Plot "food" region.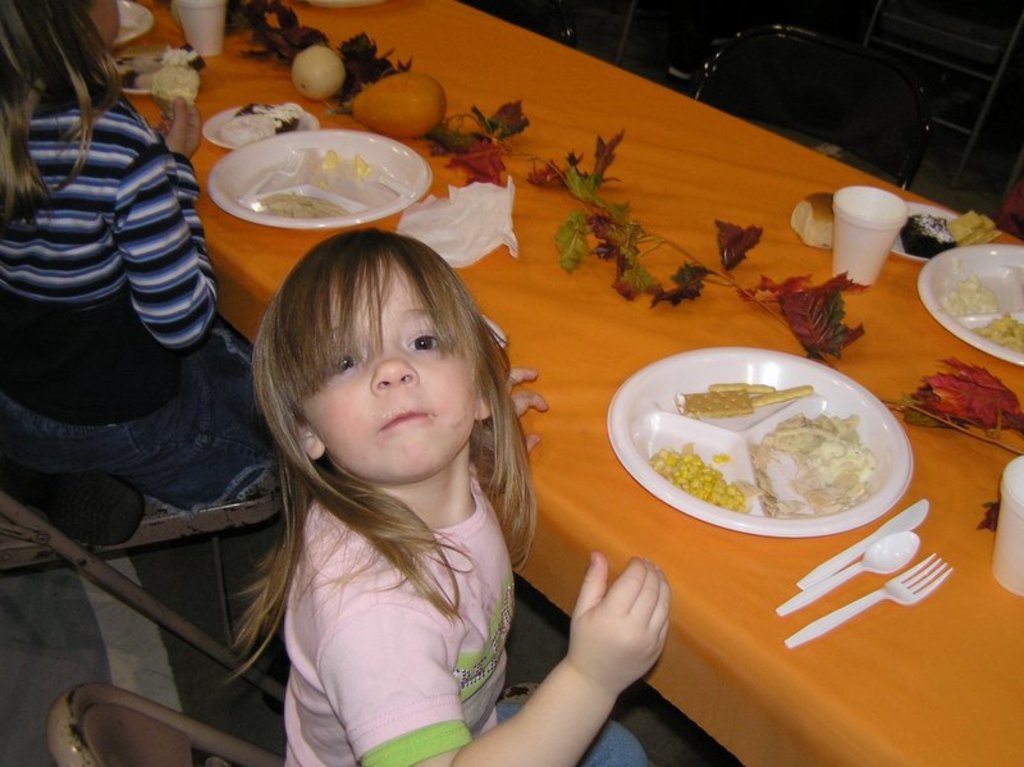
Plotted at [324, 69, 447, 141].
